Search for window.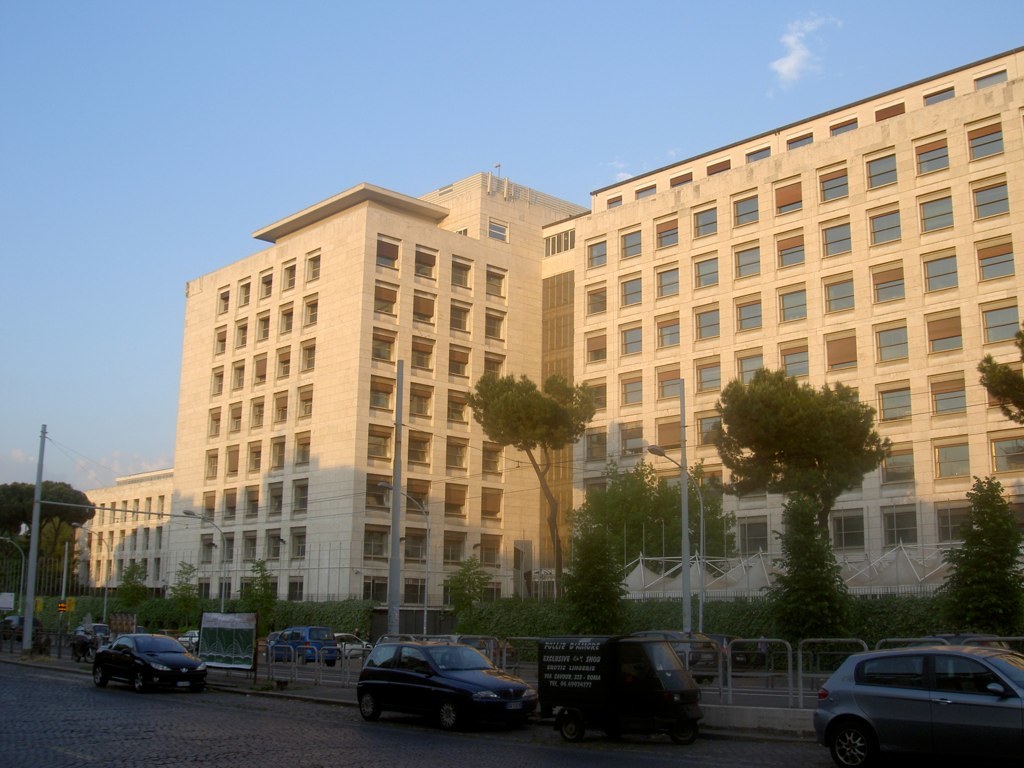
Found at [left=229, top=400, right=241, bottom=434].
